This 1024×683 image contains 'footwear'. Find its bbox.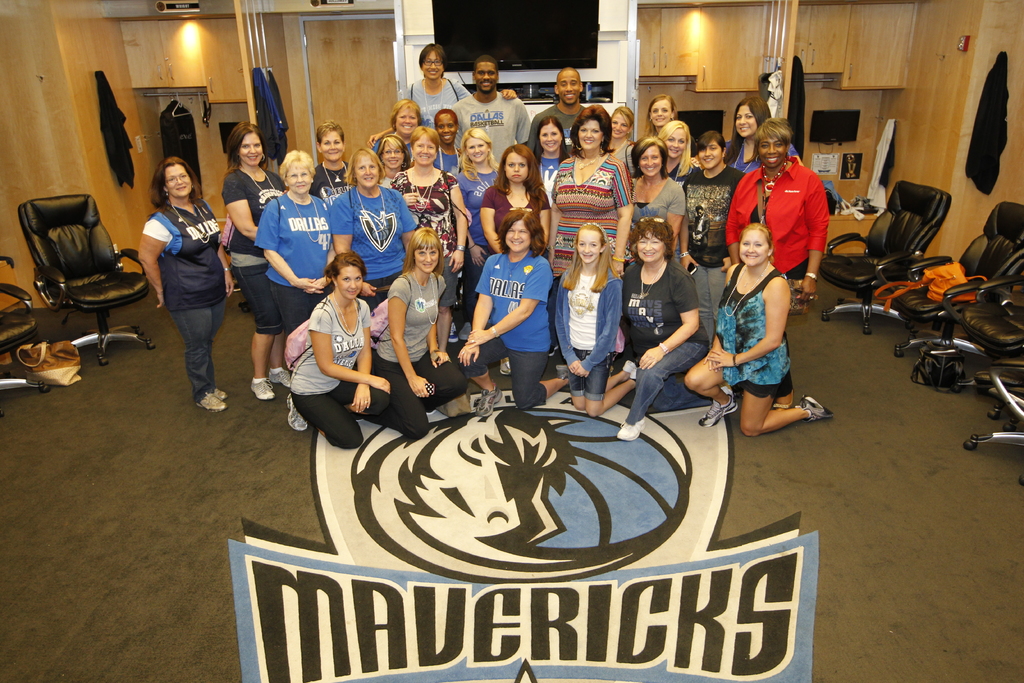
211 386 232 404.
